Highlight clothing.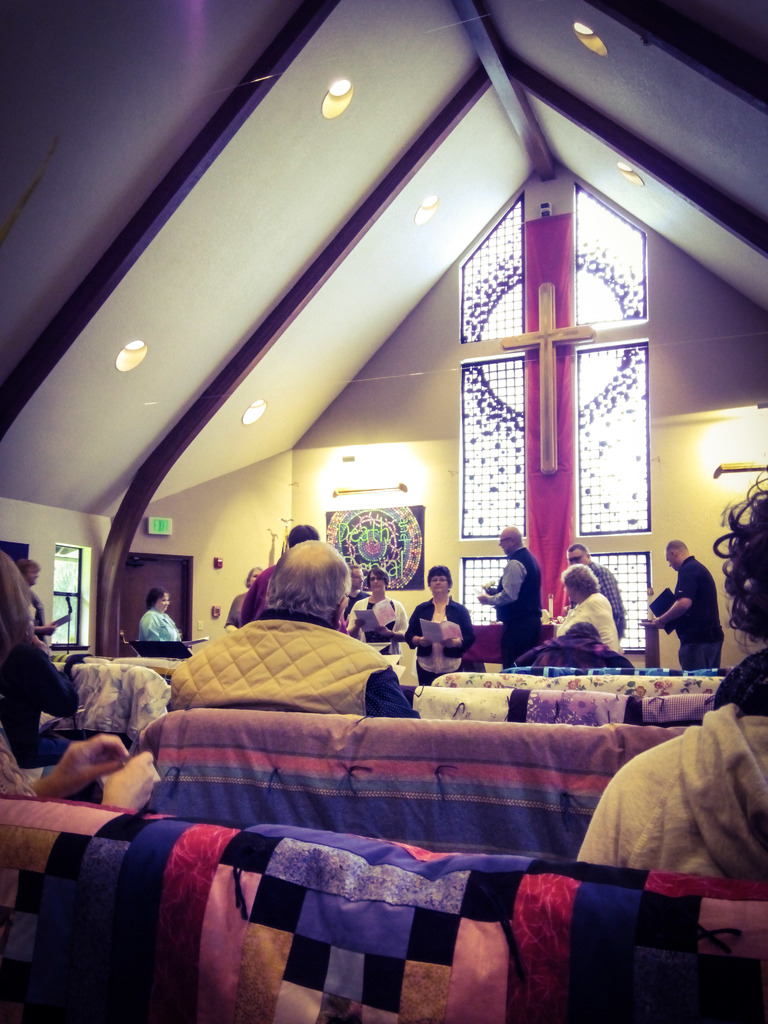
Highlighted region: BBox(551, 587, 621, 669).
